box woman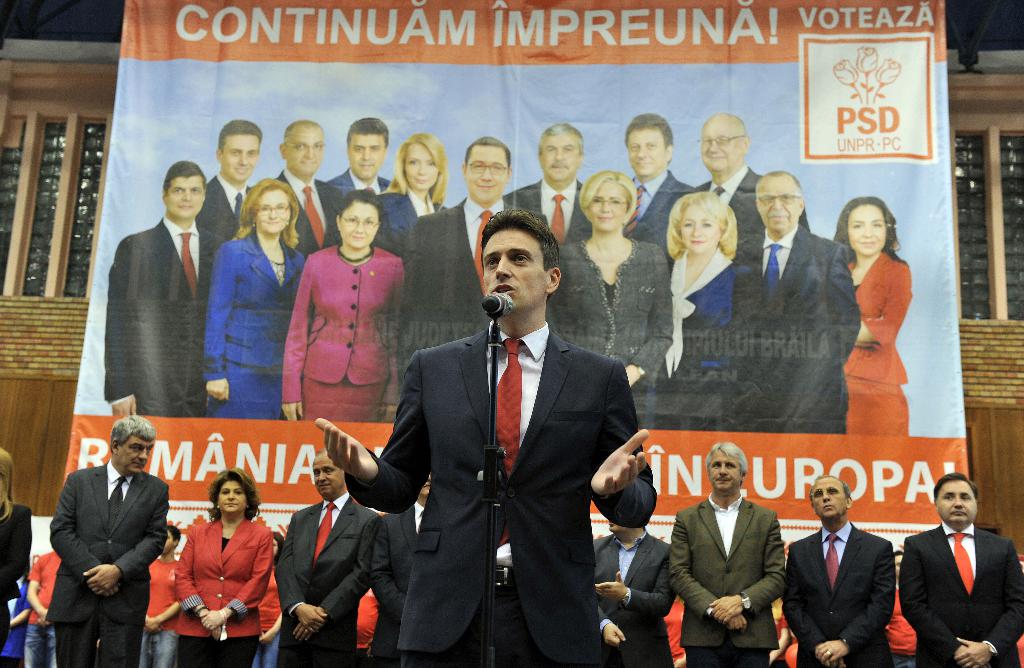
(278,187,411,419)
